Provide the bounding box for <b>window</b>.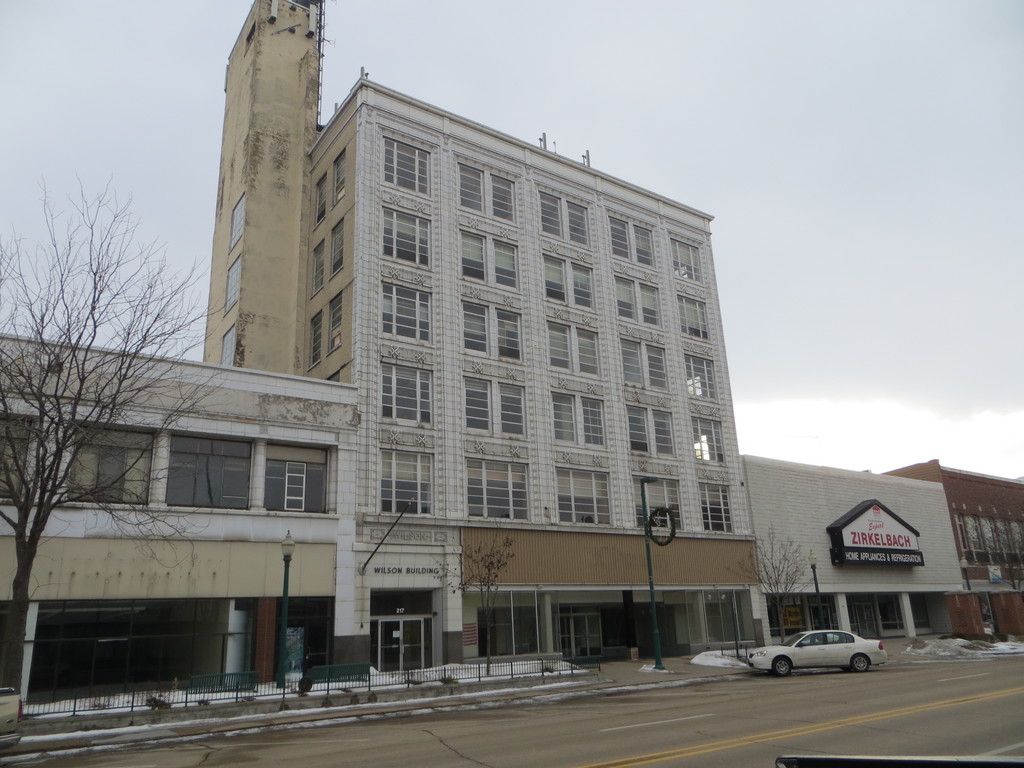
<box>266,442,330,508</box>.
